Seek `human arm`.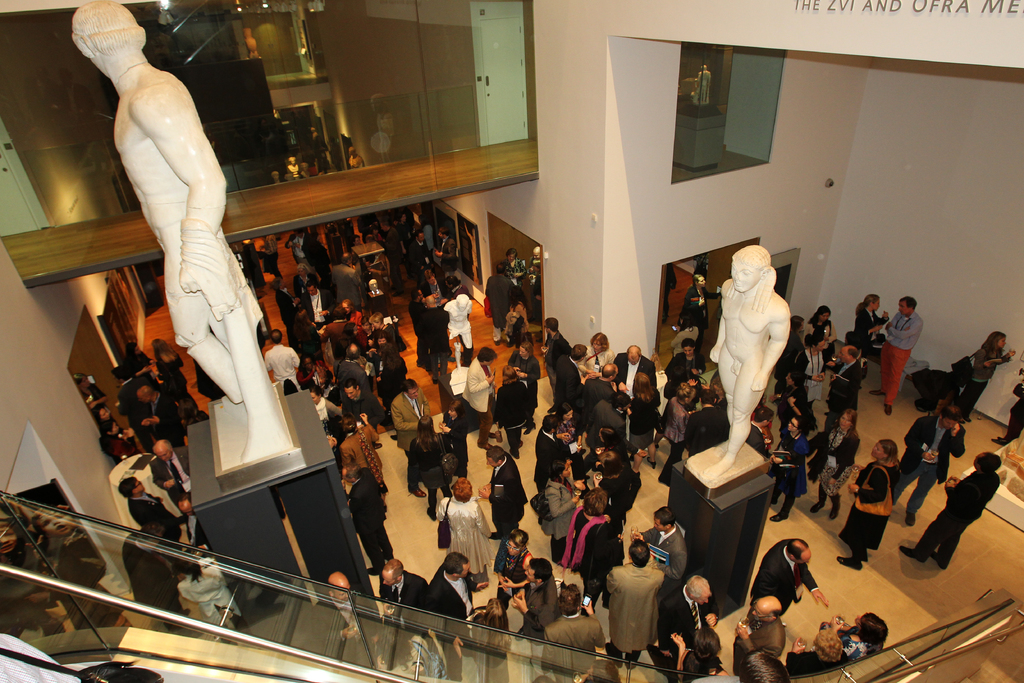
148 461 180 491.
